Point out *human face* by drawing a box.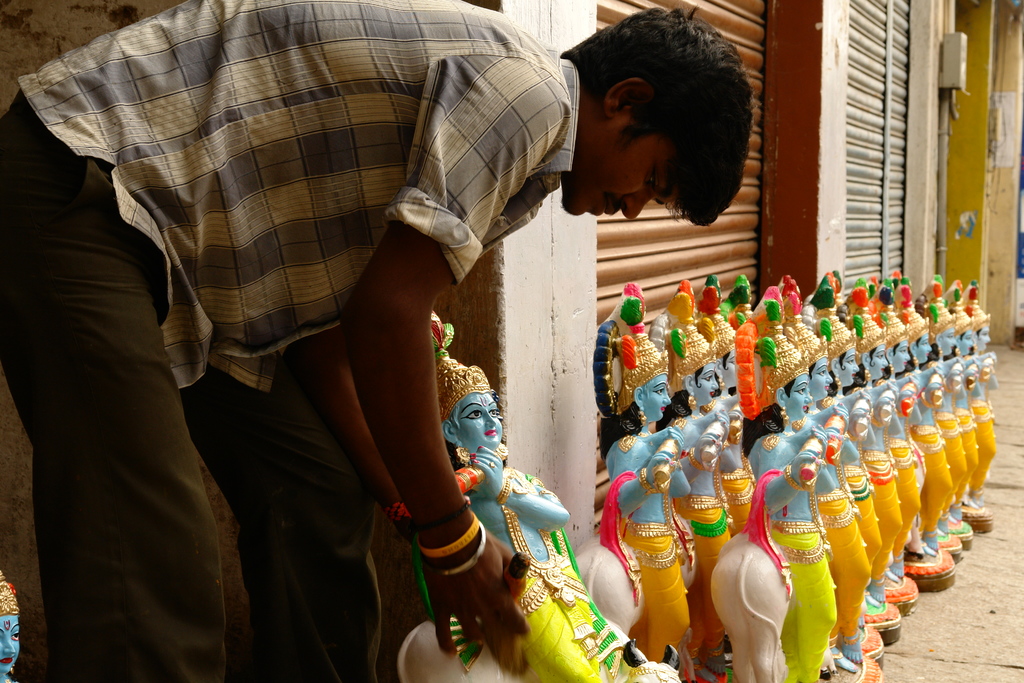
bbox=(459, 393, 504, 448).
